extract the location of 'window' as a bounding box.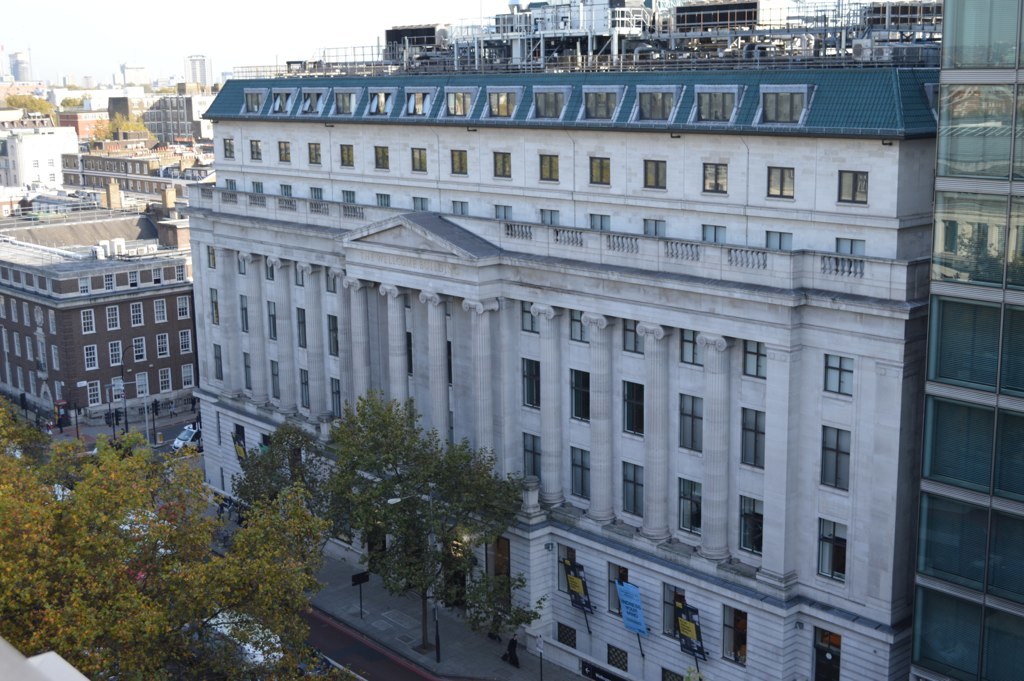
{"x1": 599, "y1": 559, "x2": 630, "y2": 621}.
